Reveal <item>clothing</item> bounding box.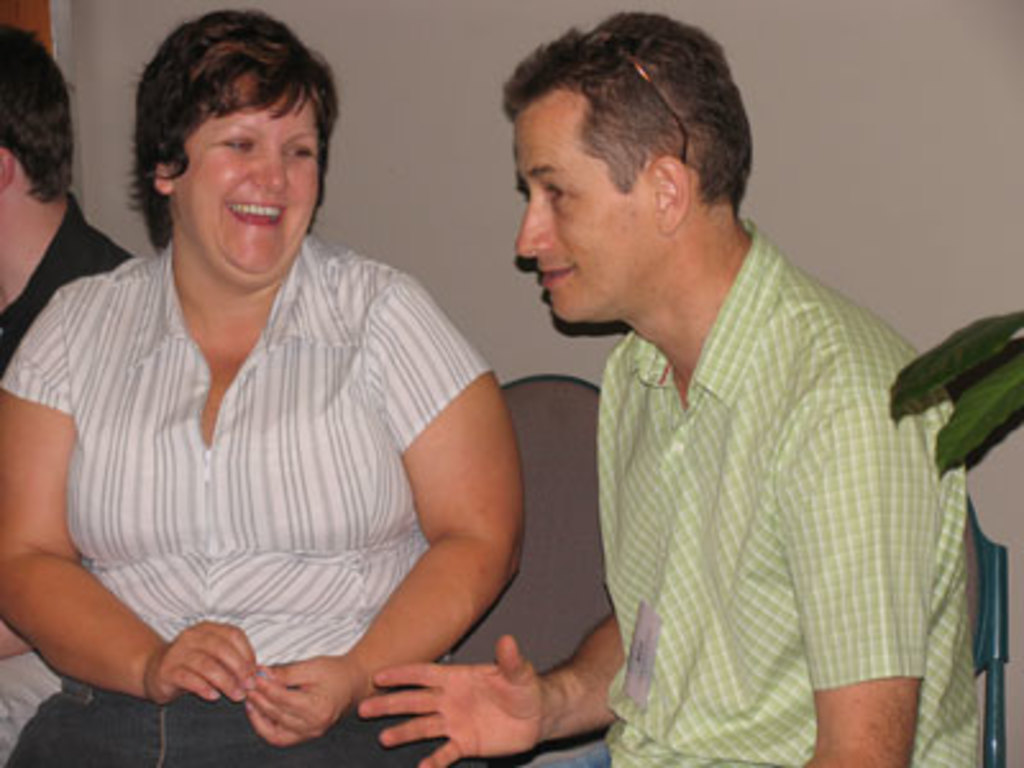
Revealed: left=0, top=200, right=141, bottom=361.
